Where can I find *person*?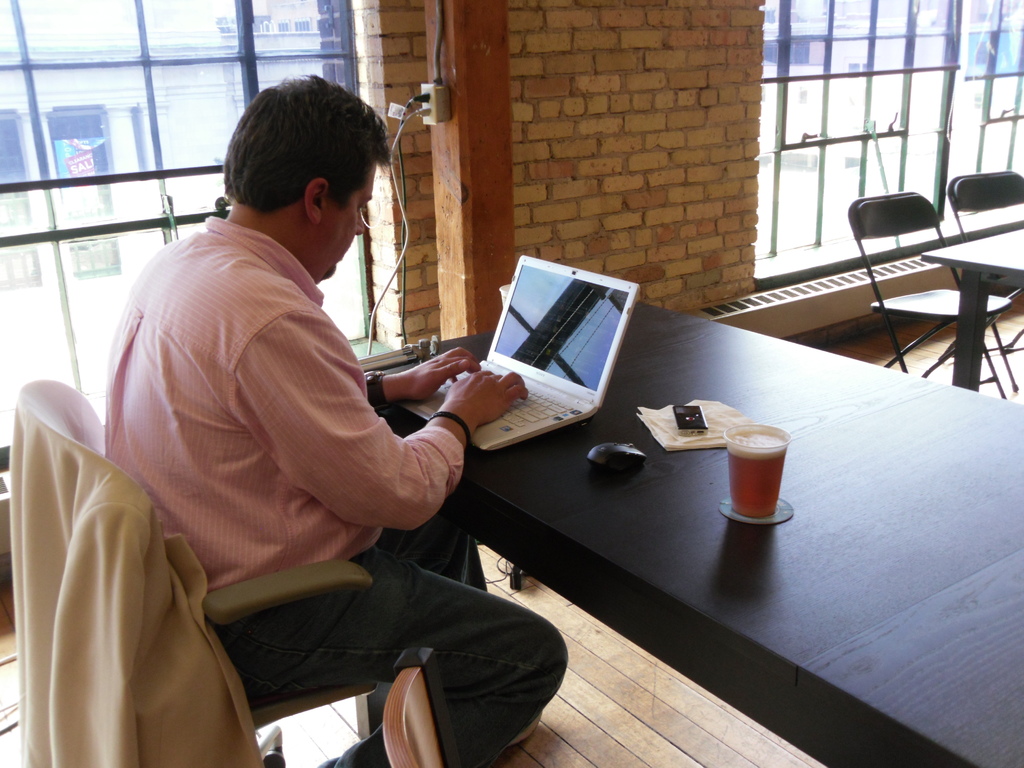
You can find it at left=91, top=93, right=500, bottom=760.
